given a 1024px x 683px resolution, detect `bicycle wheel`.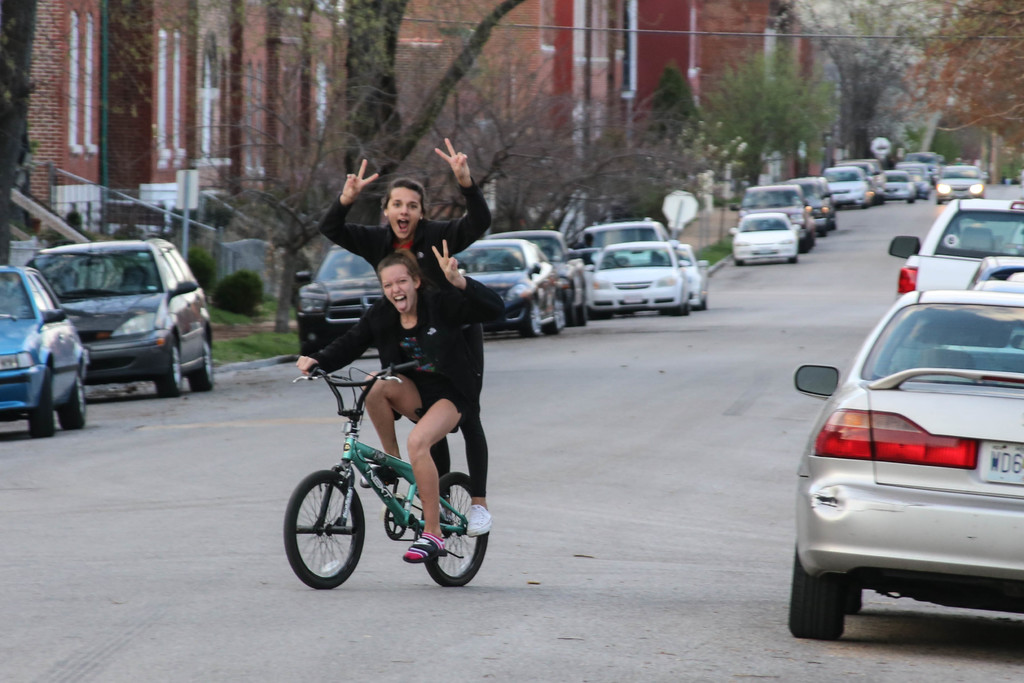
[x1=427, y1=474, x2=490, y2=588].
